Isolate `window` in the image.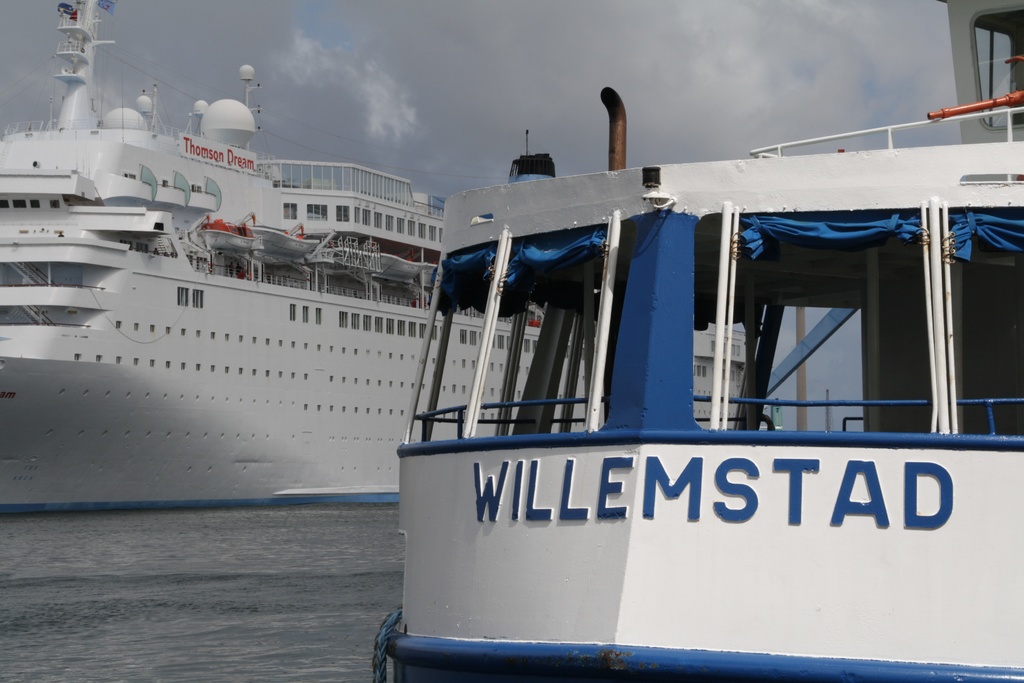
Isolated region: (x1=373, y1=213, x2=381, y2=230).
